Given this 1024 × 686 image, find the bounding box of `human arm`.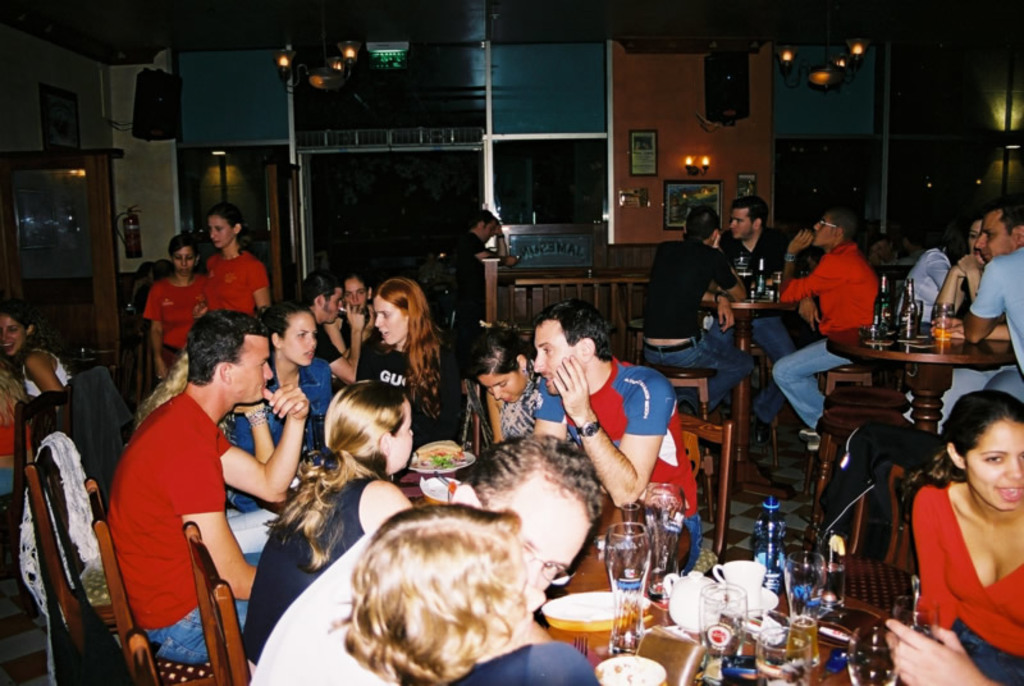
l=777, t=229, r=842, b=306.
